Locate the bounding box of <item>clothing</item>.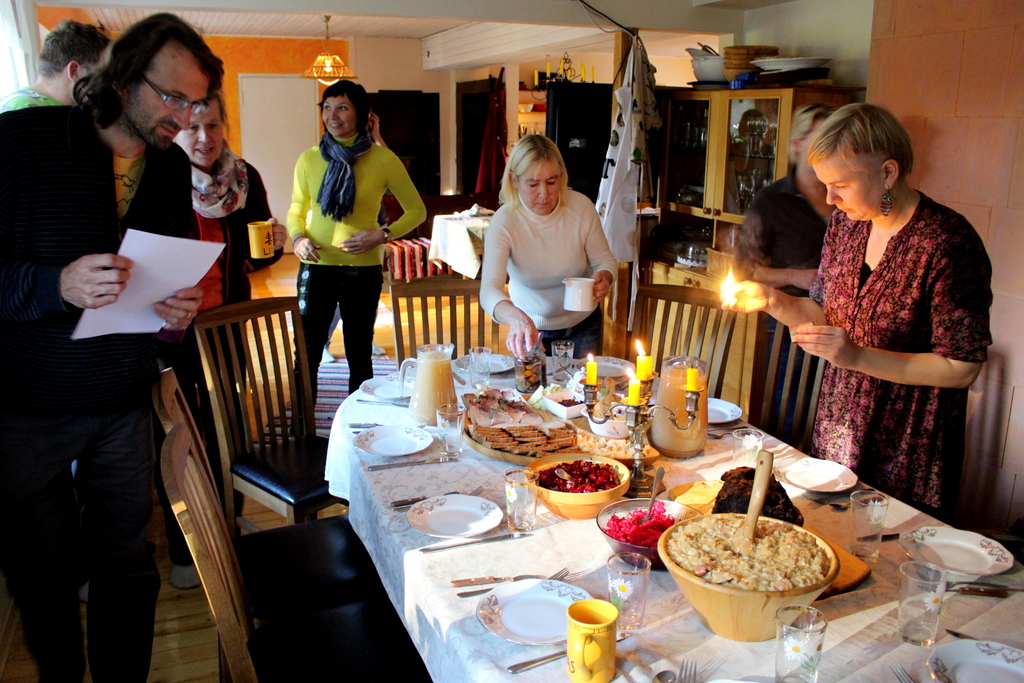
Bounding box: left=0, top=102, right=201, bottom=682.
